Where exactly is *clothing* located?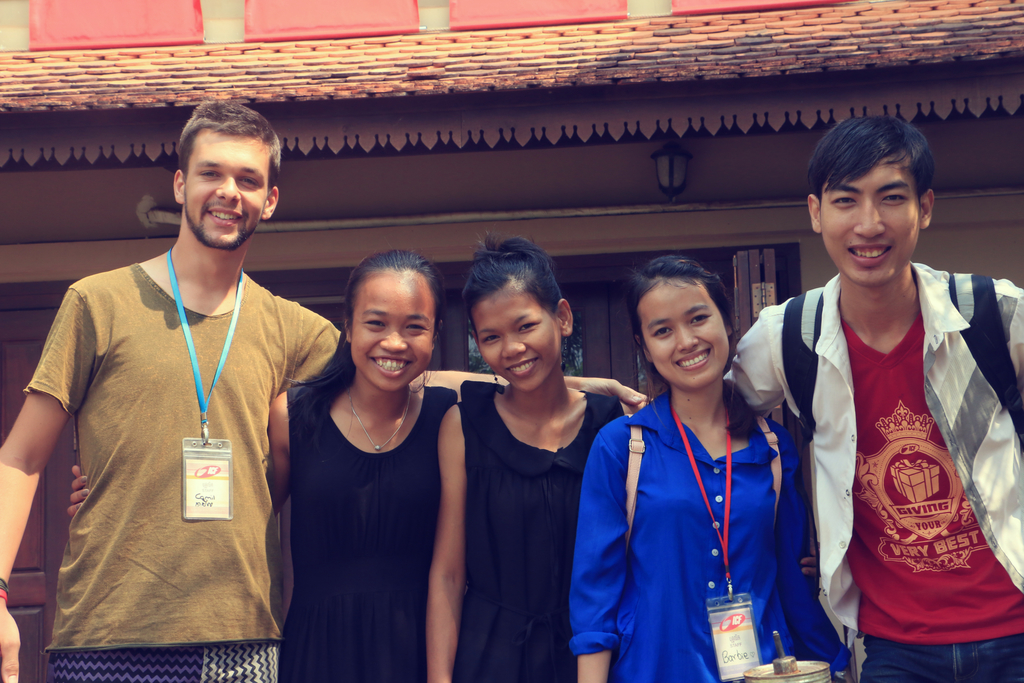
Its bounding box is detection(284, 386, 458, 682).
